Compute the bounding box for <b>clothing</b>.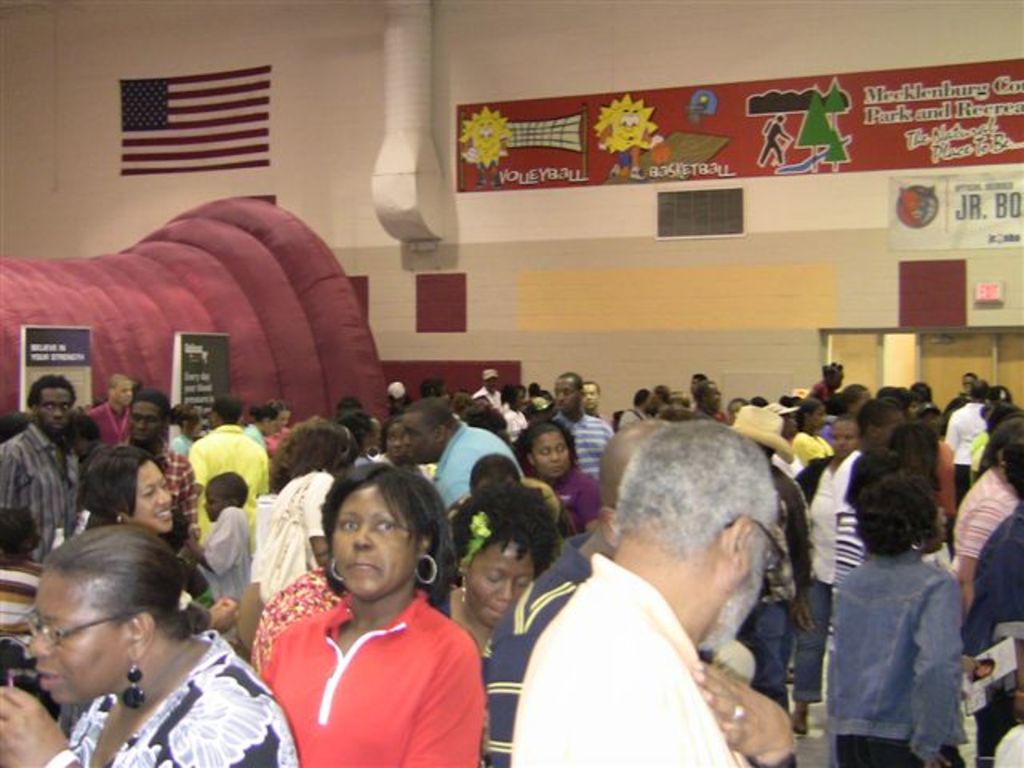
locate(954, 512, 1021, 662).
